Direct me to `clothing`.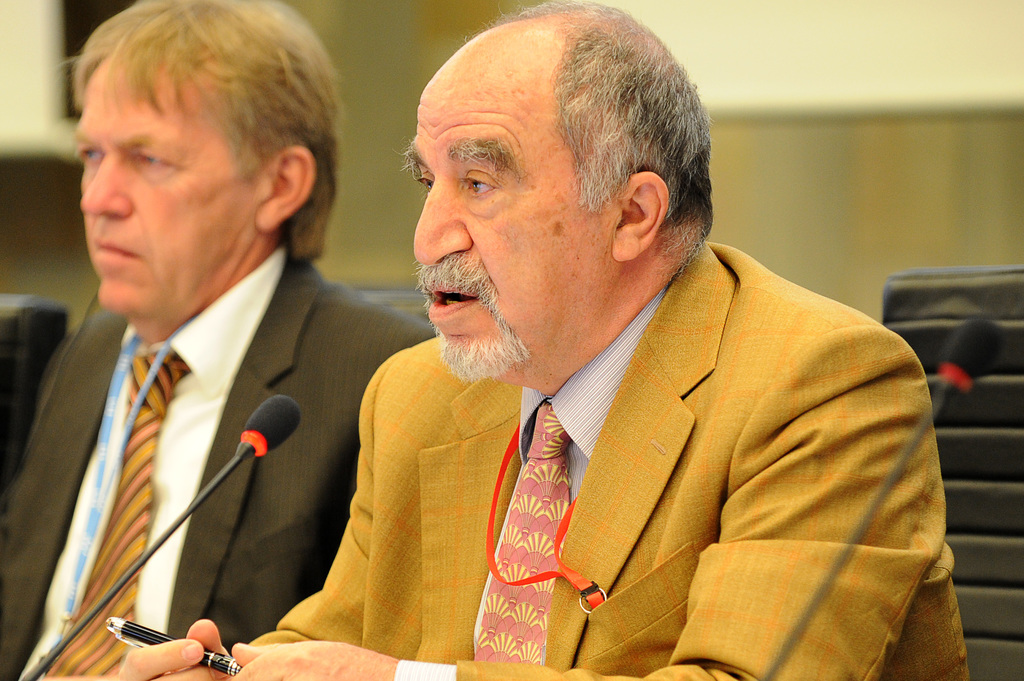
Direction: (left=4, top=241, right=435, bottom=680).
